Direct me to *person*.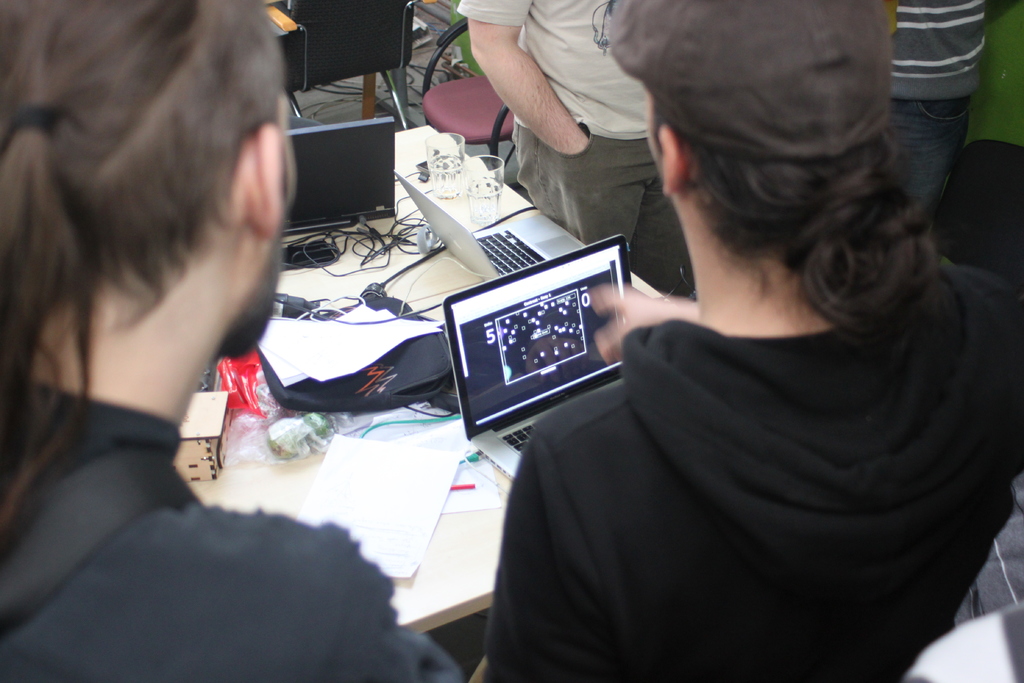
Direction: 890/0/991/226.
